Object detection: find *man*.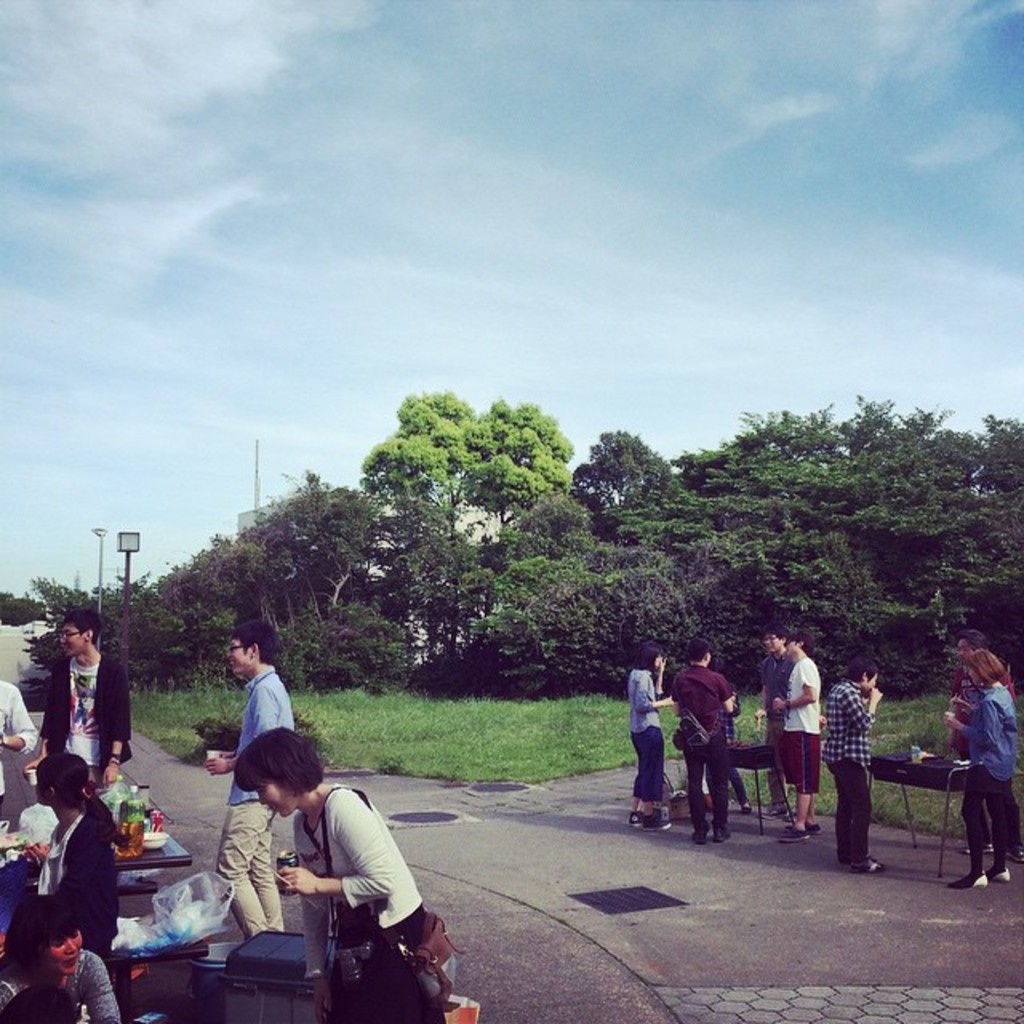
left=190, top=611, right=310, bottom=941.
